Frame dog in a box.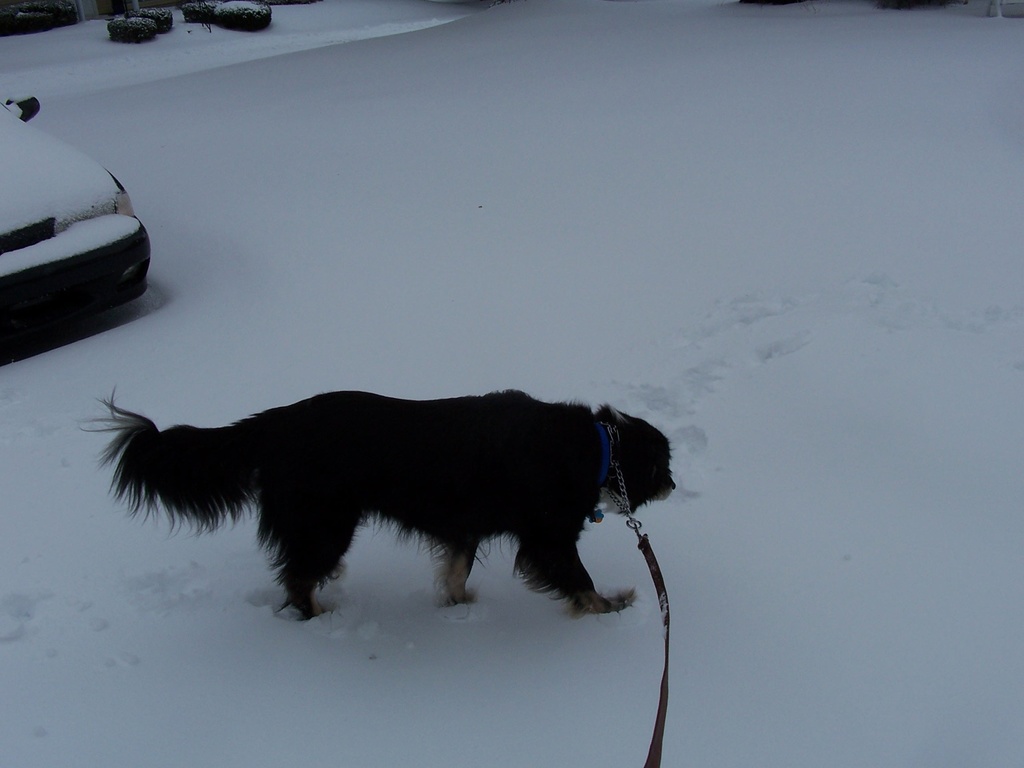
select_region(75, 385, 676, 618).
